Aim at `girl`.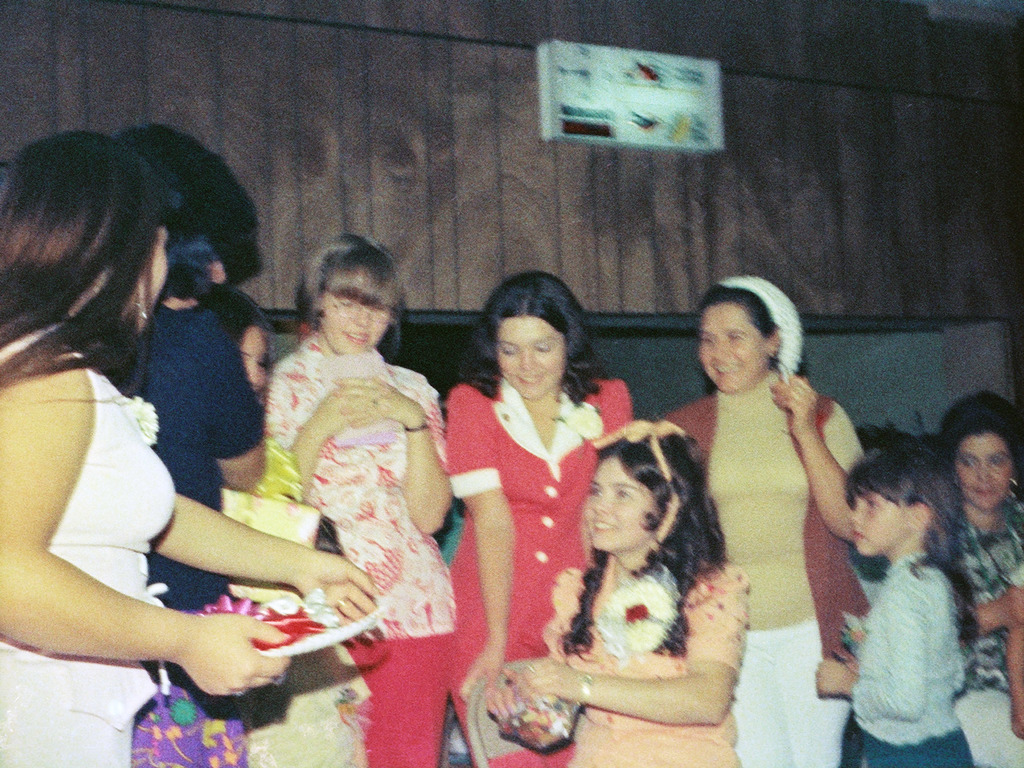
Aimed at [x1=509, y1=421, x2=737, y2=766].
